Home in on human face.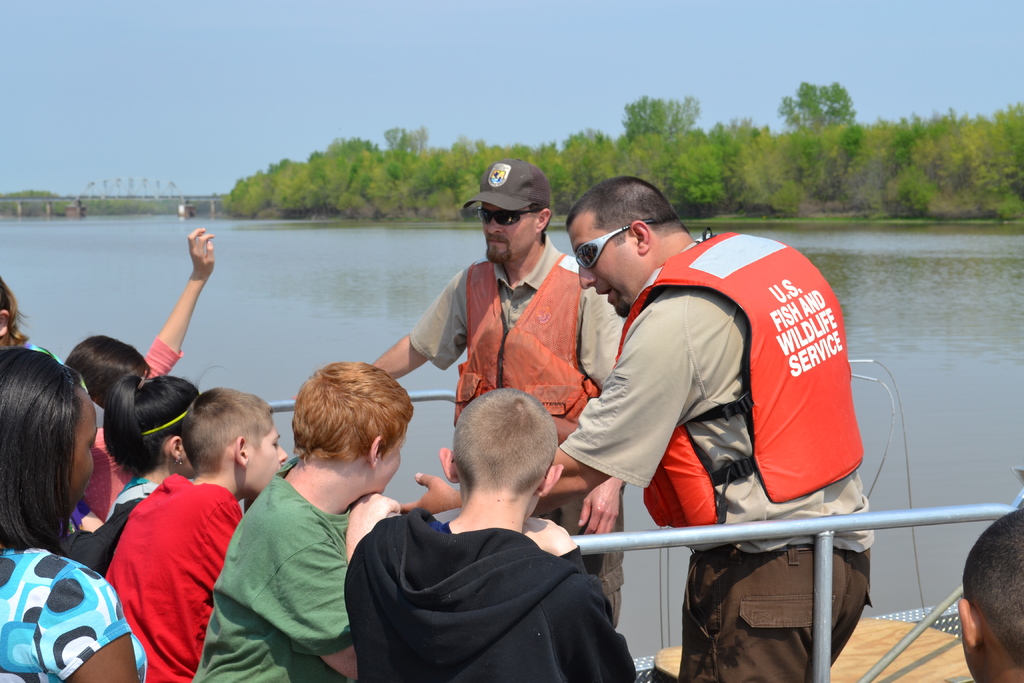
Homed in at (left=246, top=420, right=289, bottom=493).
